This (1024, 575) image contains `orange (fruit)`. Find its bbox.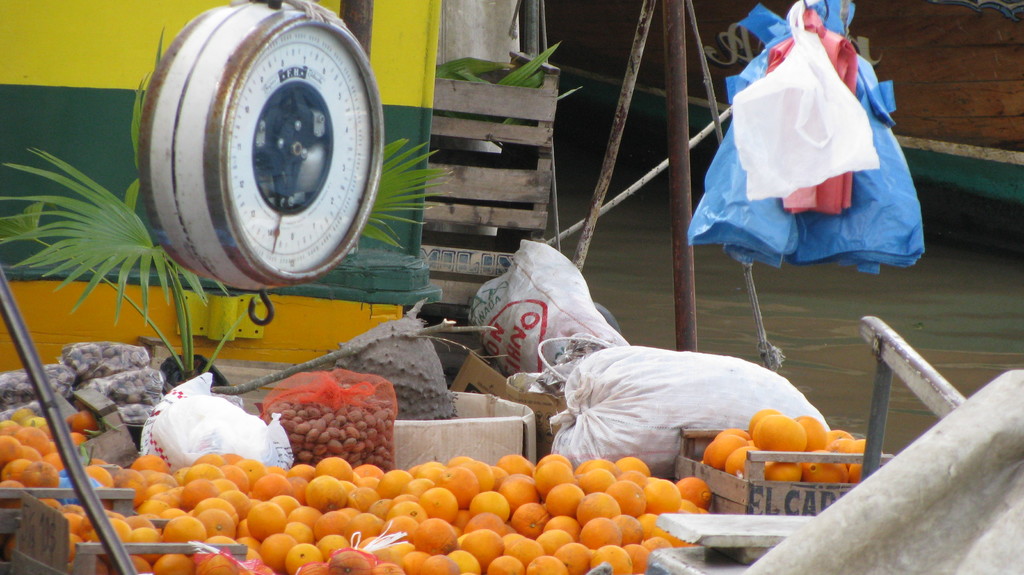
[left=28, top=419, right=45, bottom=451].
